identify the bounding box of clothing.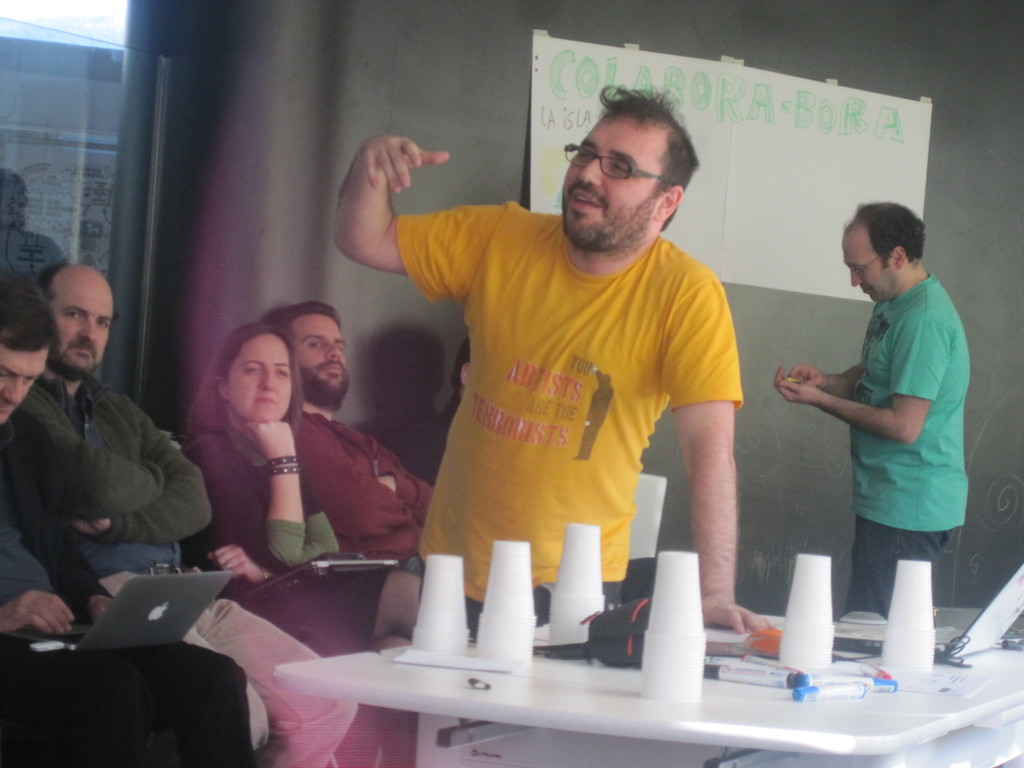
Rect(850, 275, 969, 618).
